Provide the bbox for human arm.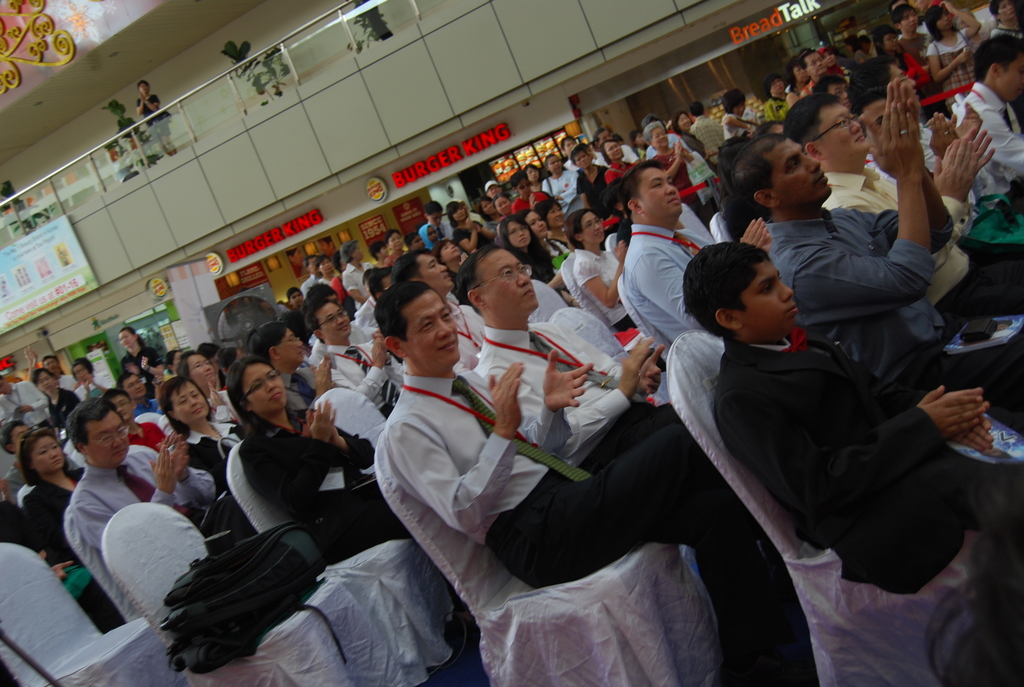
rect(680, 136, 698, 166).
